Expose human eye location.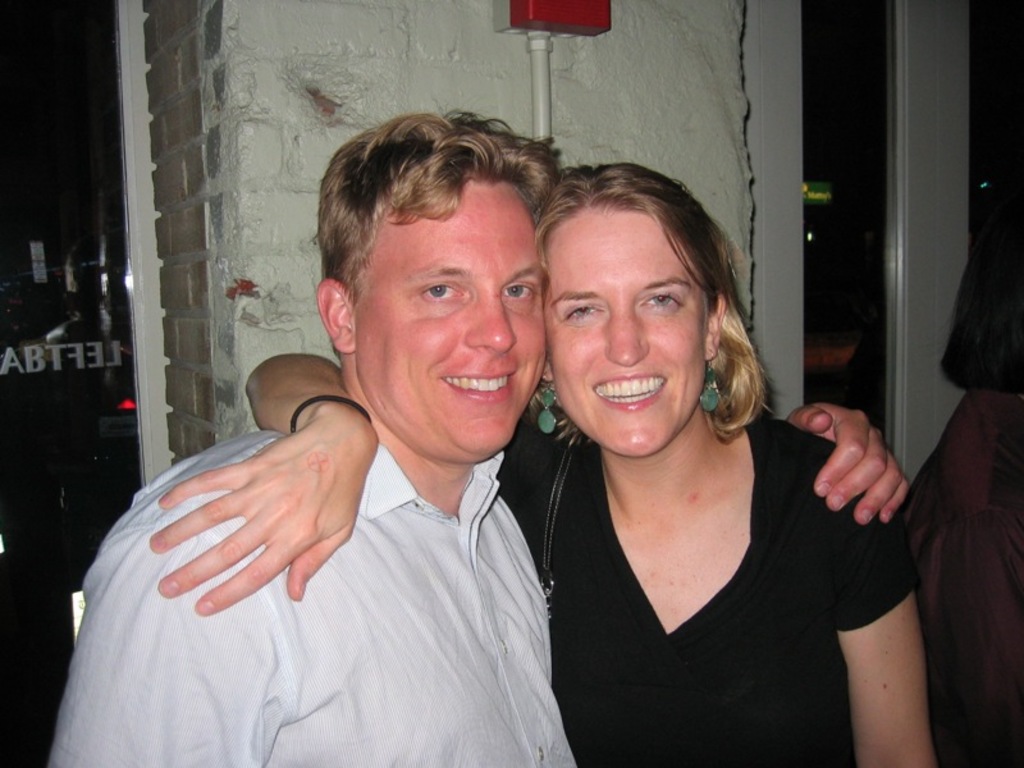
Exposed at locate(562, 298, 608, 323).
